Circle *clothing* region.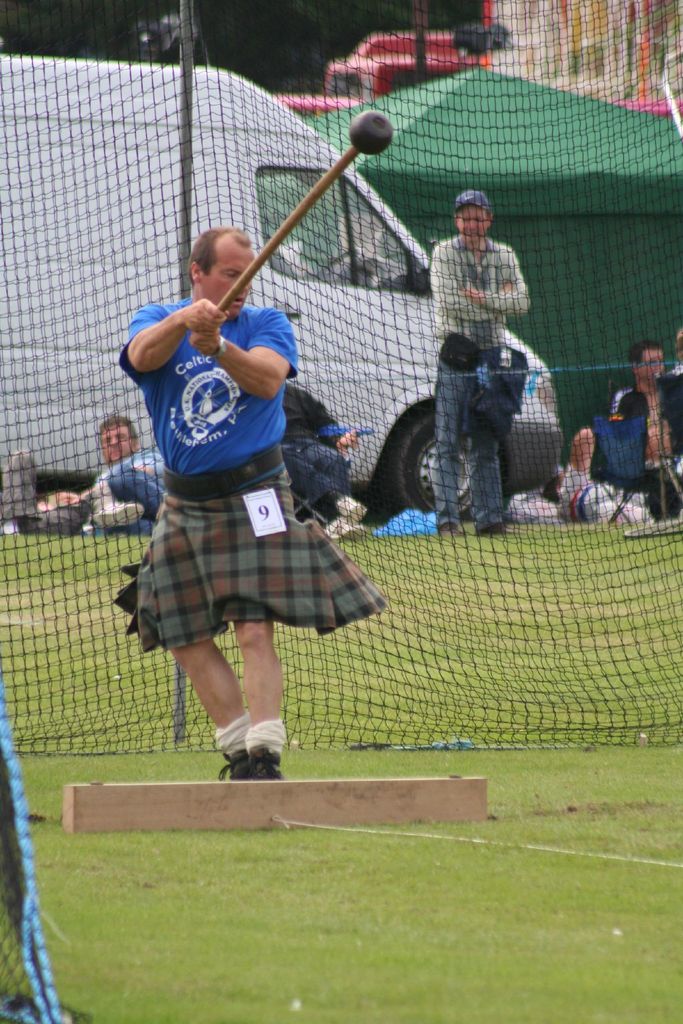
Region: [117,295,296,476].
